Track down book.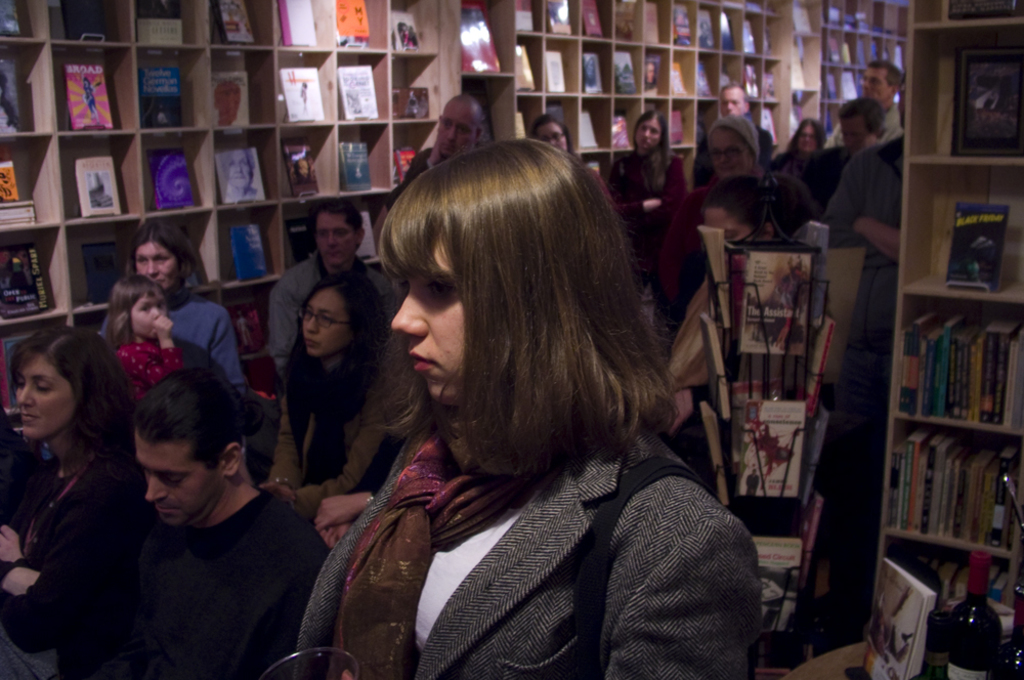
Tracked to 804/217/824/334.
